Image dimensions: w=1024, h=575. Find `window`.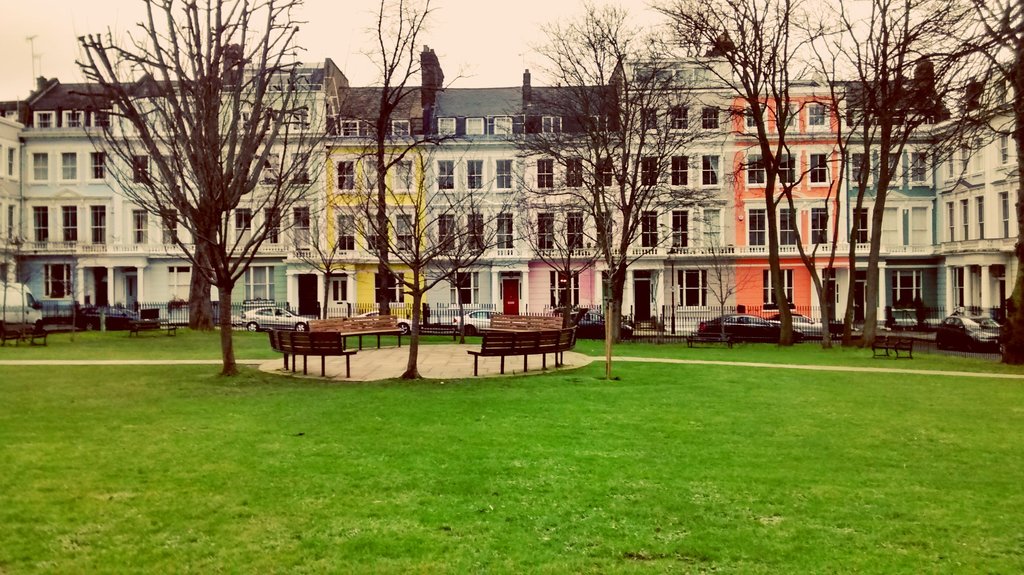
(x1=675, y1=158, x2=687, y2=185).
